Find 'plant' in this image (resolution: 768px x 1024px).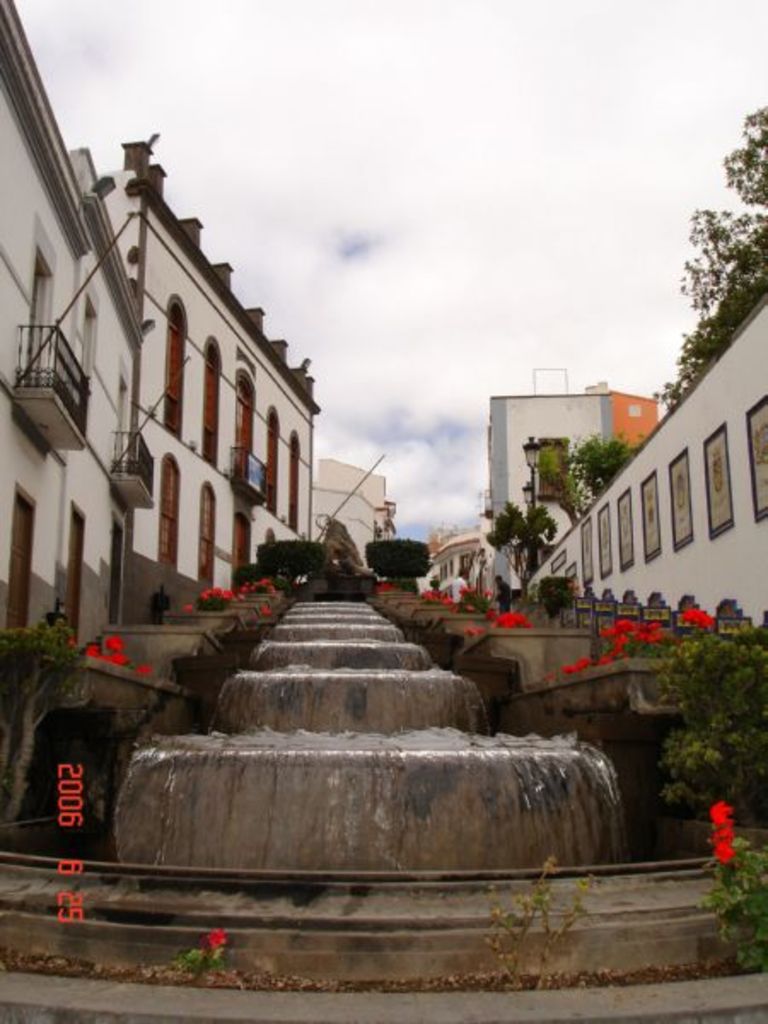
locate(674, 597, 715, 635).
